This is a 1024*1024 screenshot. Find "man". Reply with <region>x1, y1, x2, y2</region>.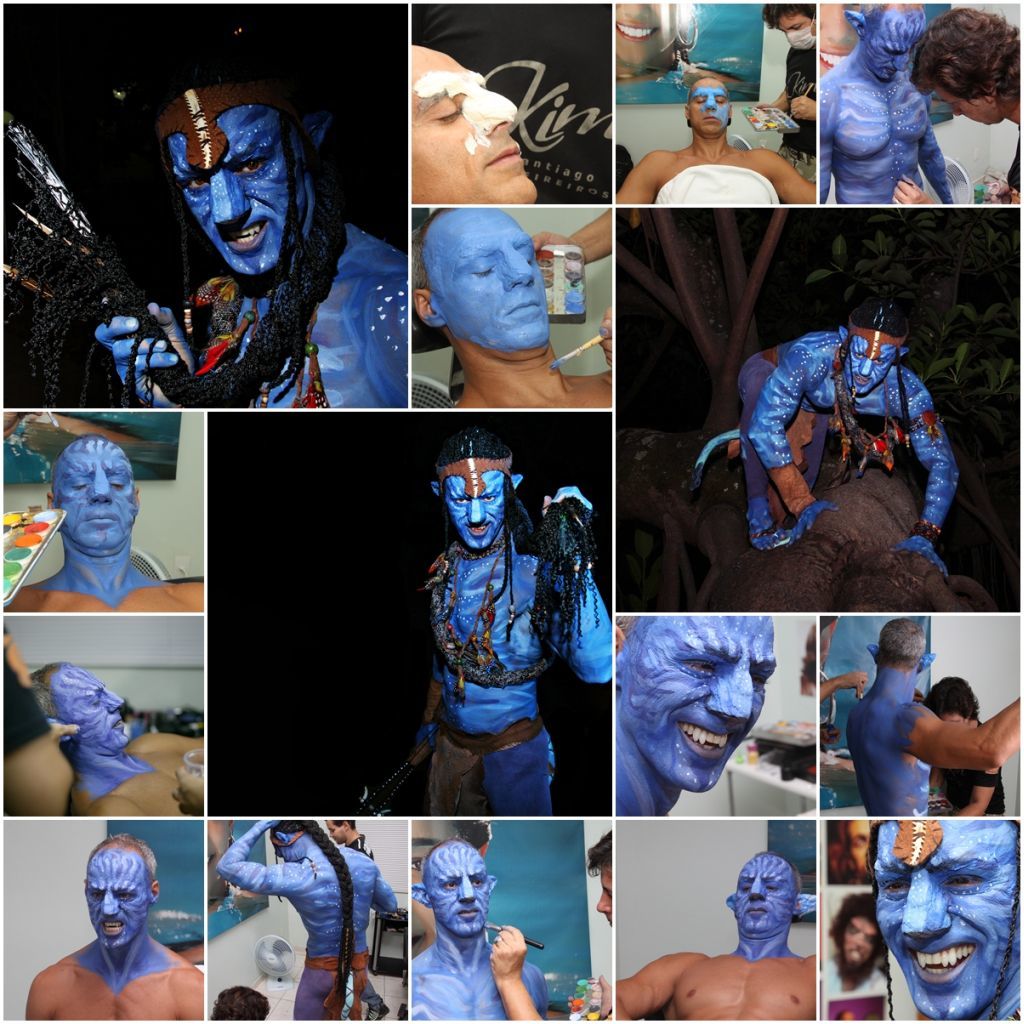
<region>409, 45, 536, 201</region>.
